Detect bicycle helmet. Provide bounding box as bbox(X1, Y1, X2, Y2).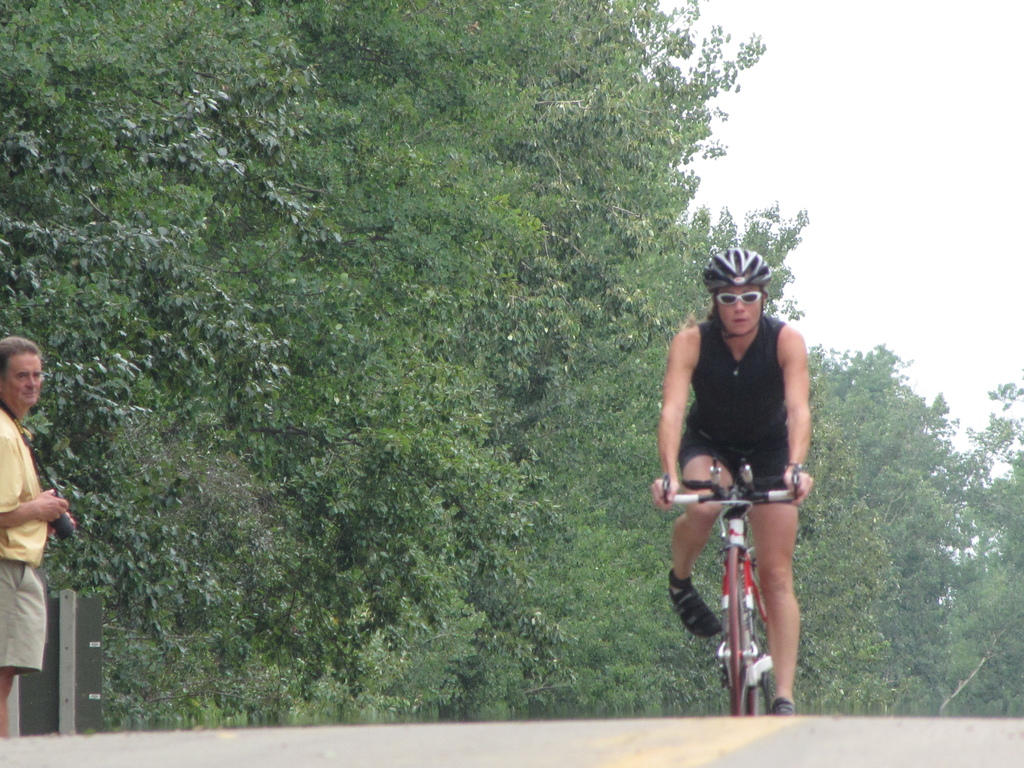
bbox(701, 245, 776, 286).
